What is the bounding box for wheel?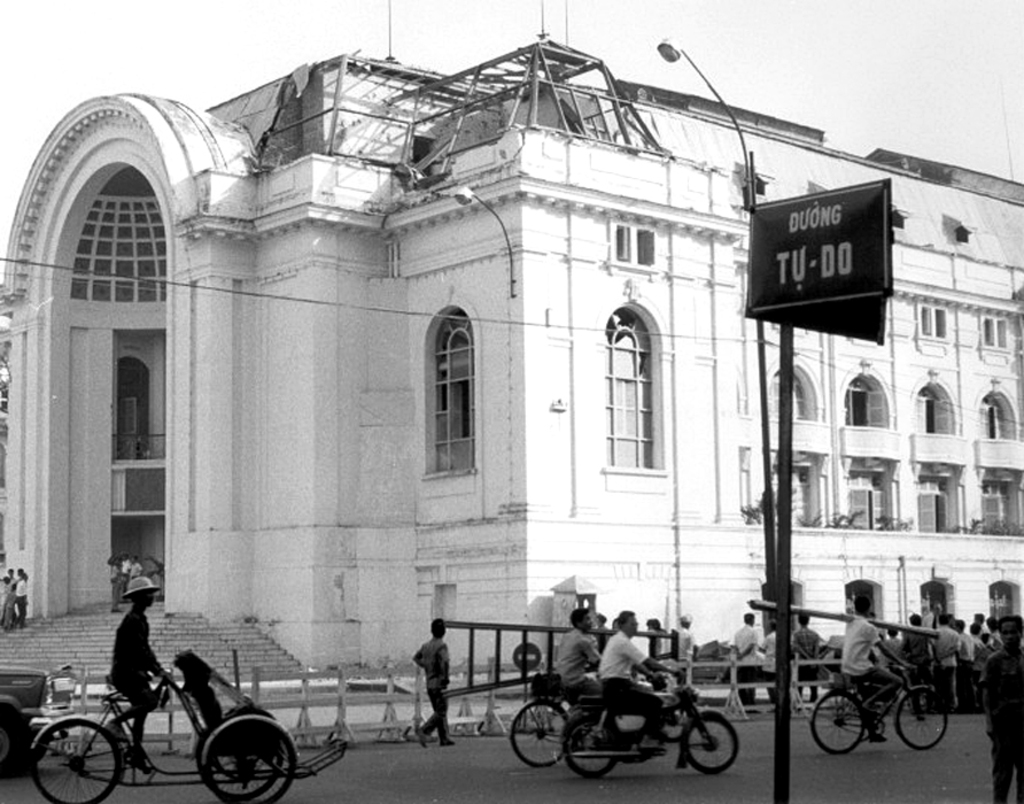
<region>683, 710, 739, 771</region>.
